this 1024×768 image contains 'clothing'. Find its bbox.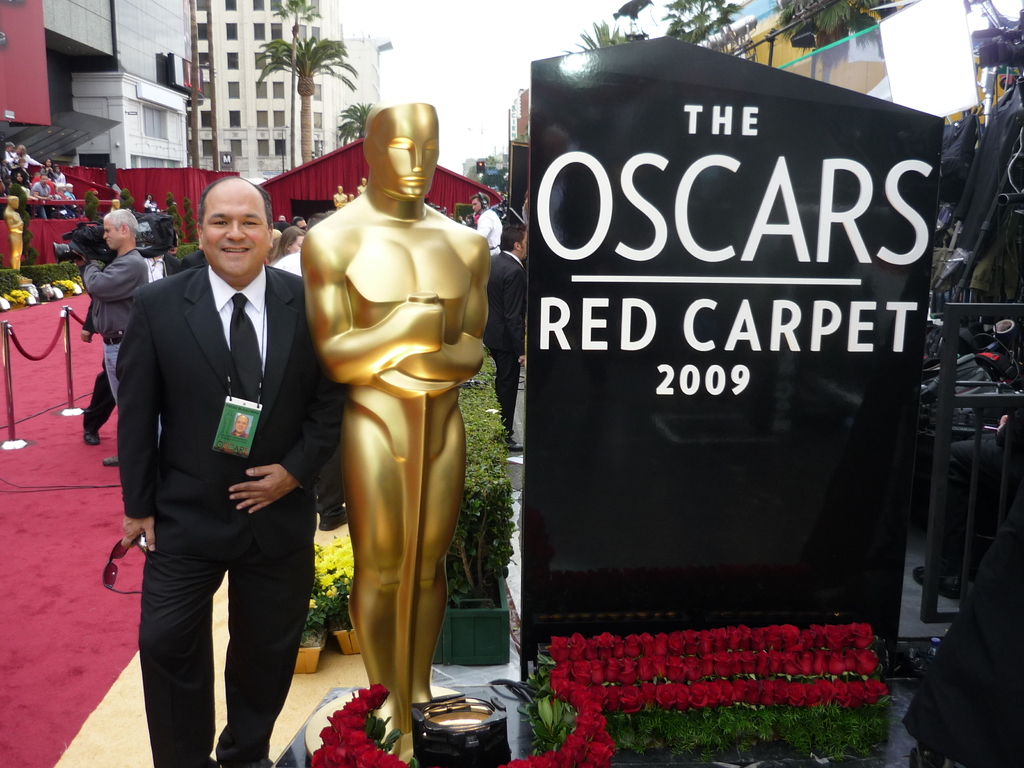
{"left": 80, "top": 361, "right": 113, "bottom": 428}.
